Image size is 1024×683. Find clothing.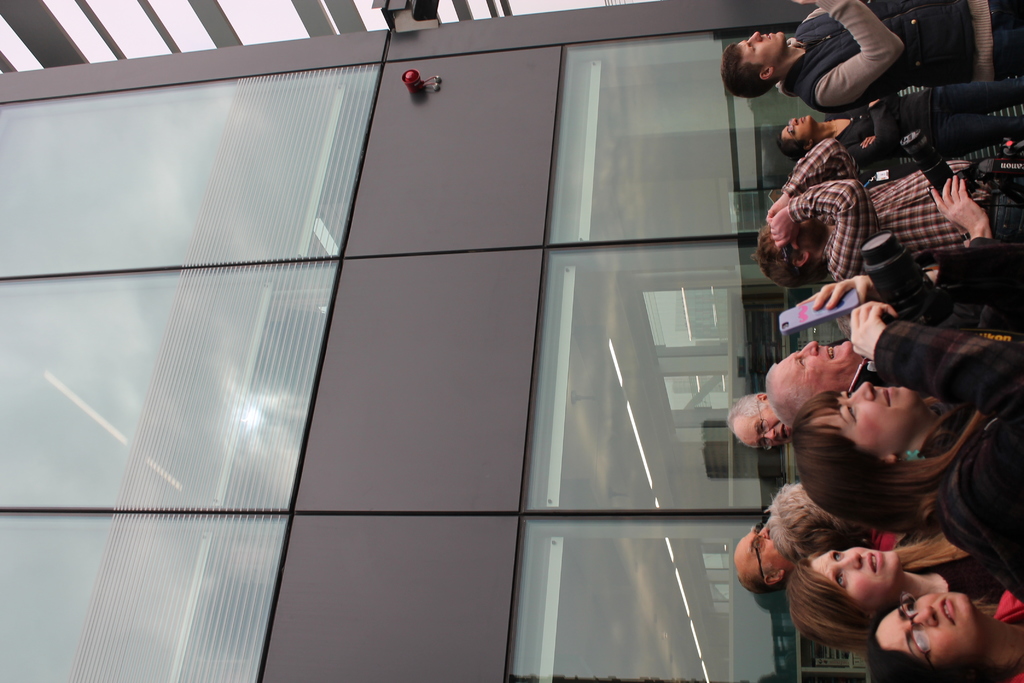
box=[792, 17, 916, 106].
